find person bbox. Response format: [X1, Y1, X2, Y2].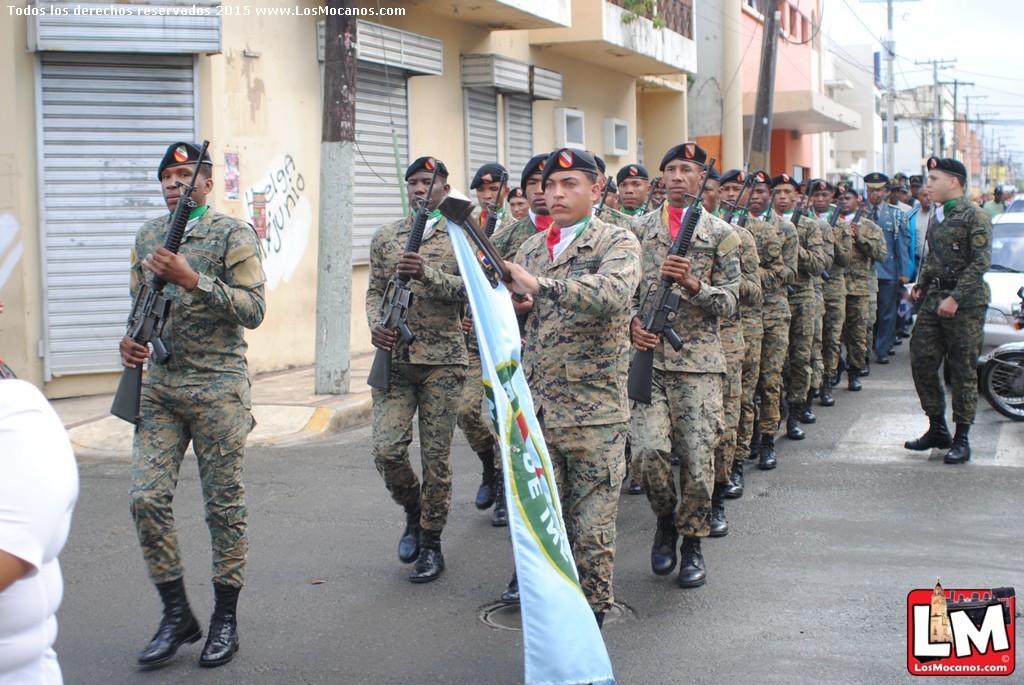
[494, 160, 554, 262].
